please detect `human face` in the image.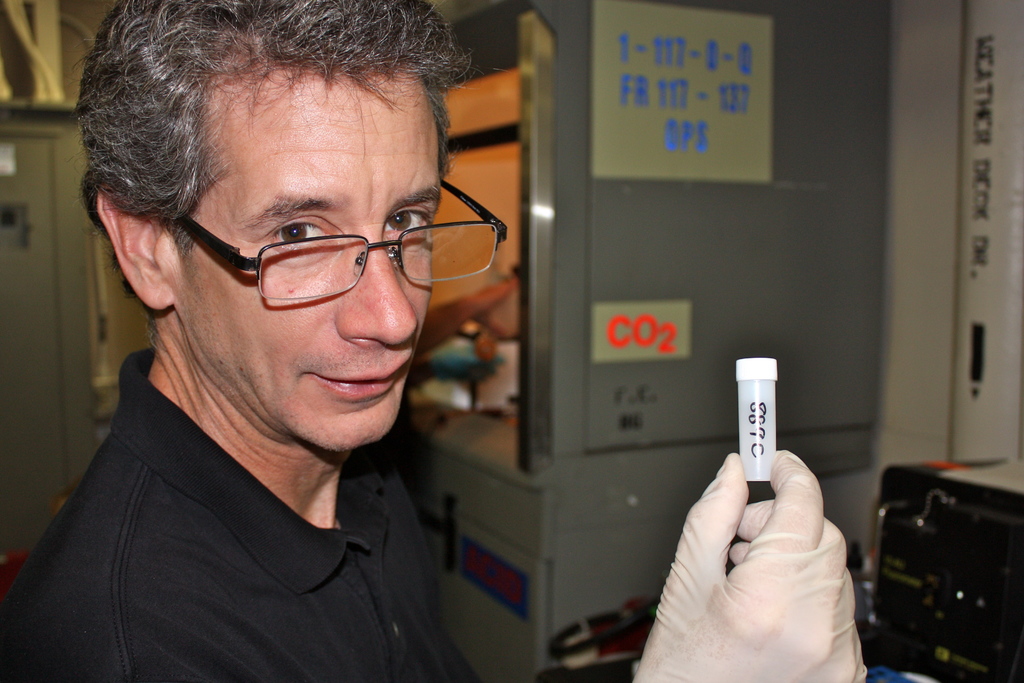
pyautogui.locateOnScreen(184, 77, 444, 451).
